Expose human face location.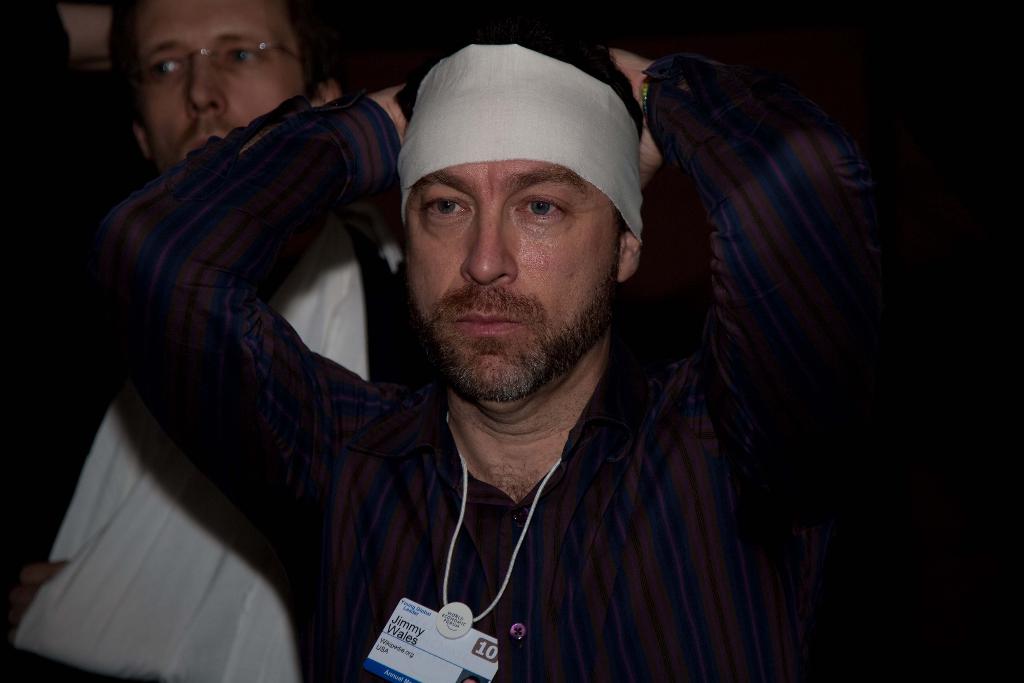
Exposed at select_region(140, 1, 303, 174).
